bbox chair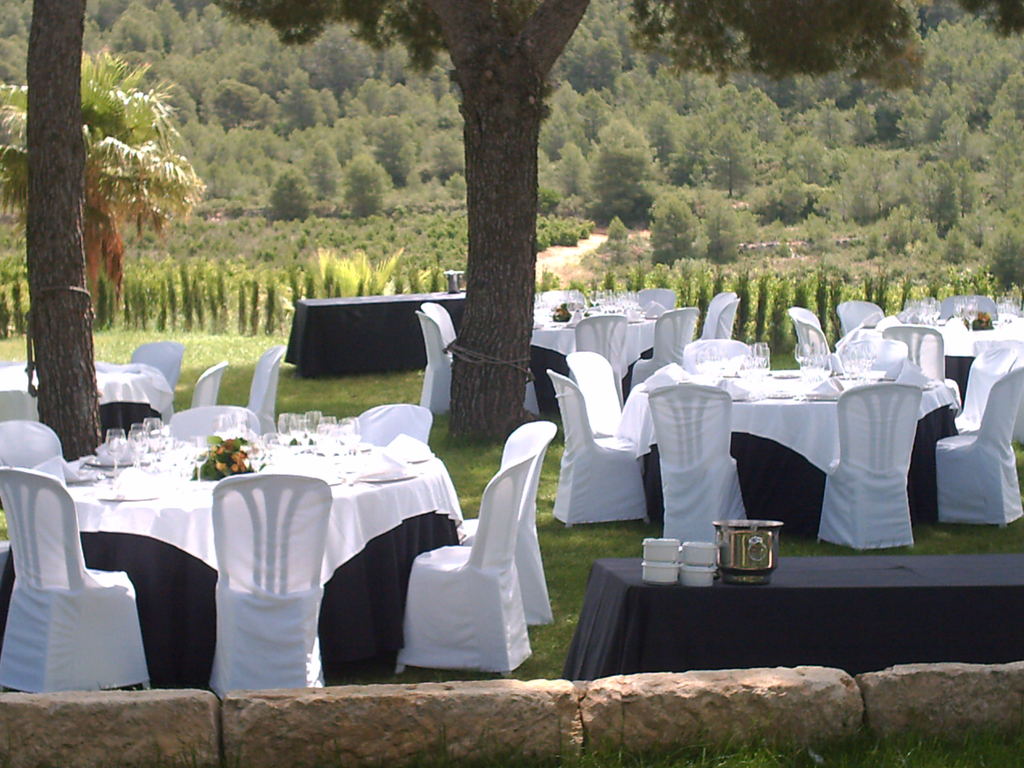
box=[456, 420, 555, 626]
